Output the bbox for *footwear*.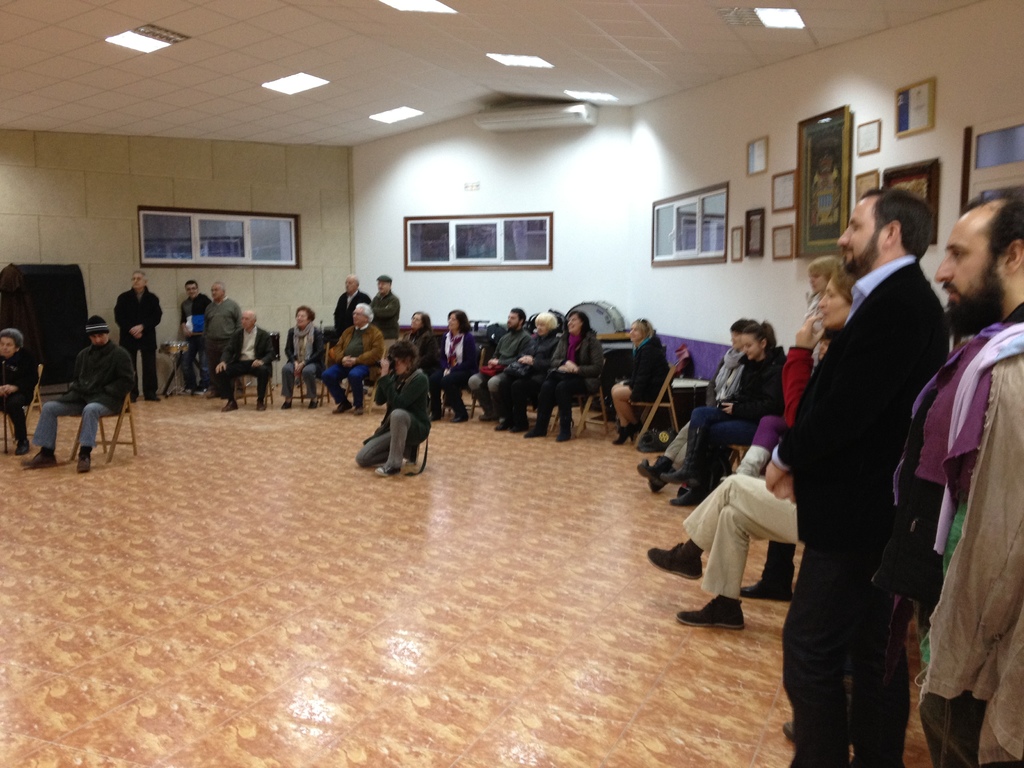
[x1=380, y1=463, x2=401, y2=476].
